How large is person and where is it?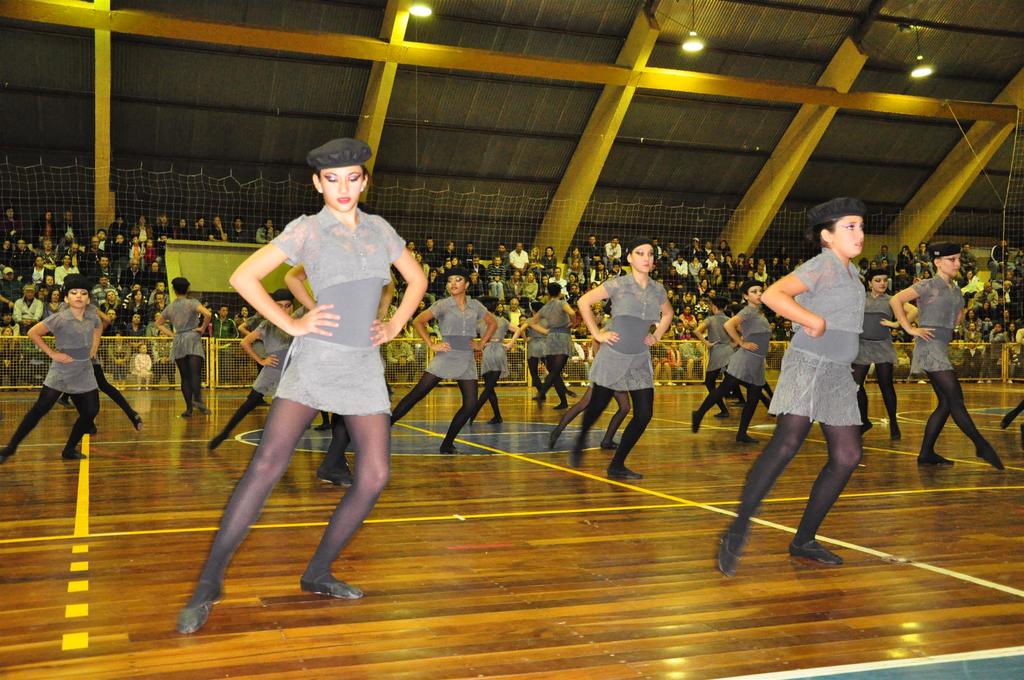
Bounding box: <bbox>172, 140, 419, 643</bbox>.
